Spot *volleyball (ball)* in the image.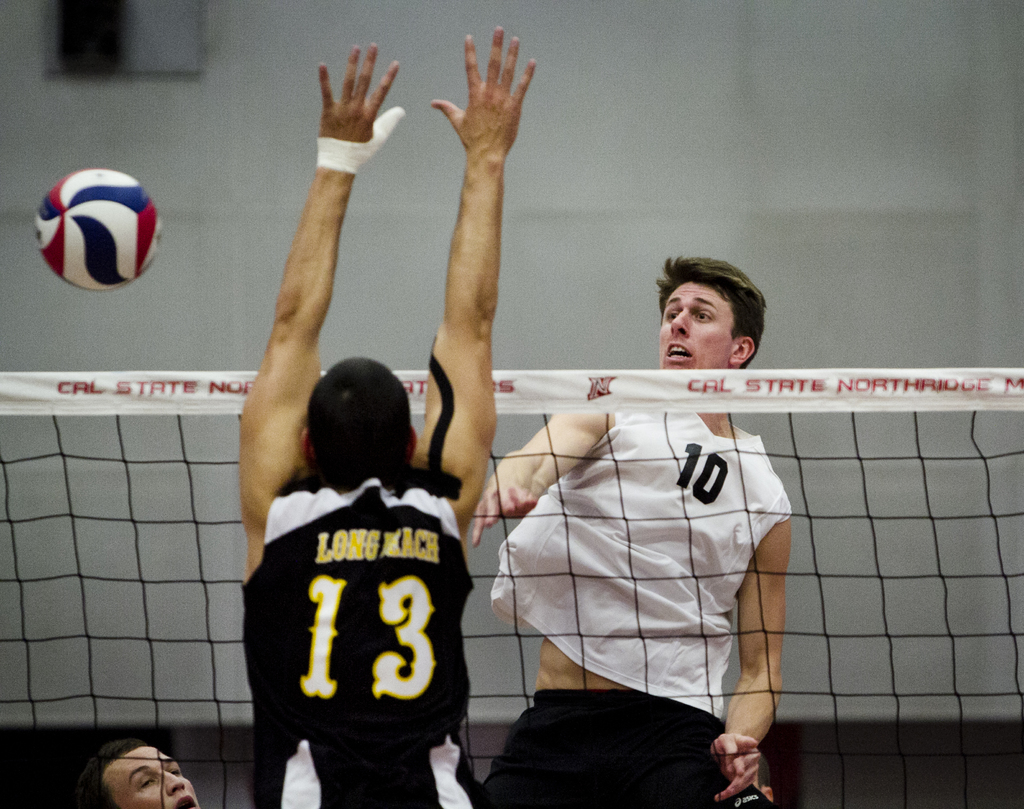
*volleyball (ball)* found at 33,167,163,290.
